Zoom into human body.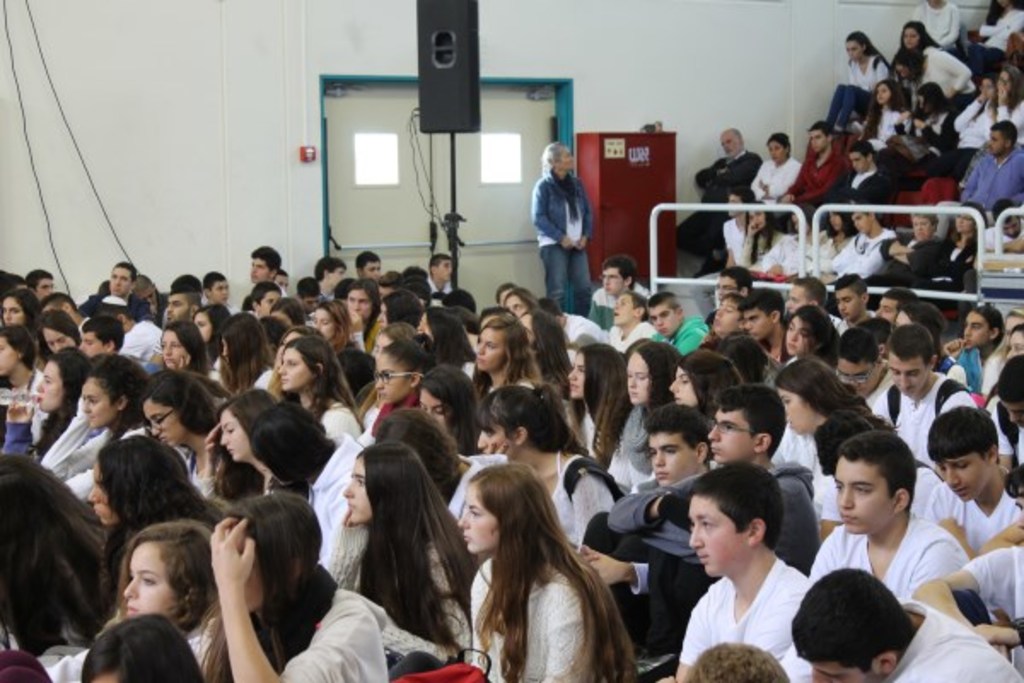
Zoom target: <region>43, 348, 140, 493</region>.
